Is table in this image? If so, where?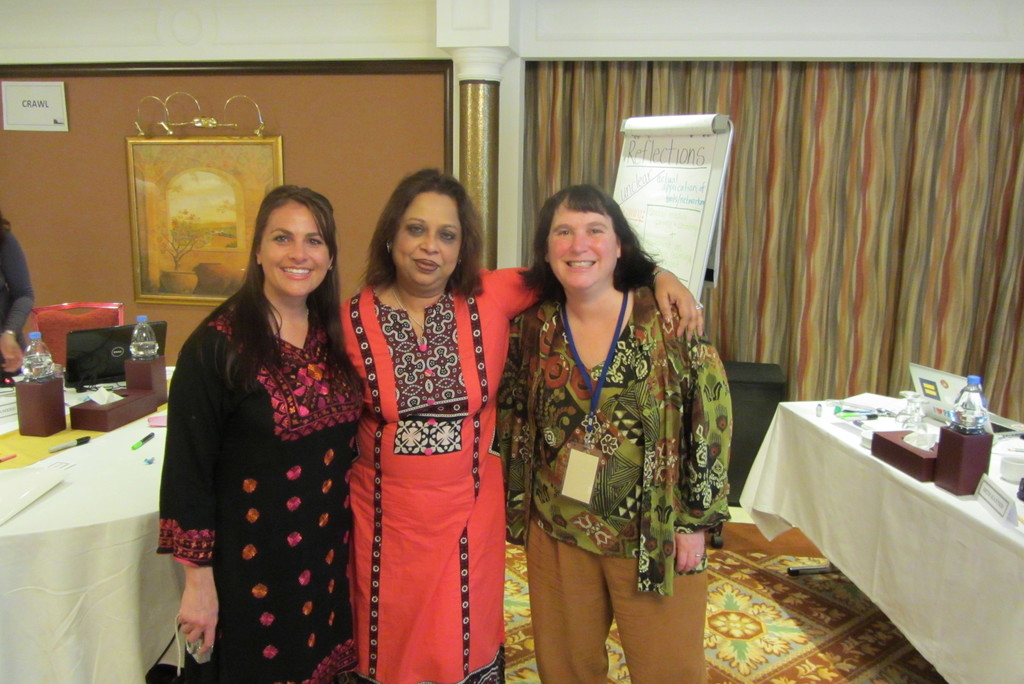
Yes, at <region>0, 364, 186, 683</region>.
